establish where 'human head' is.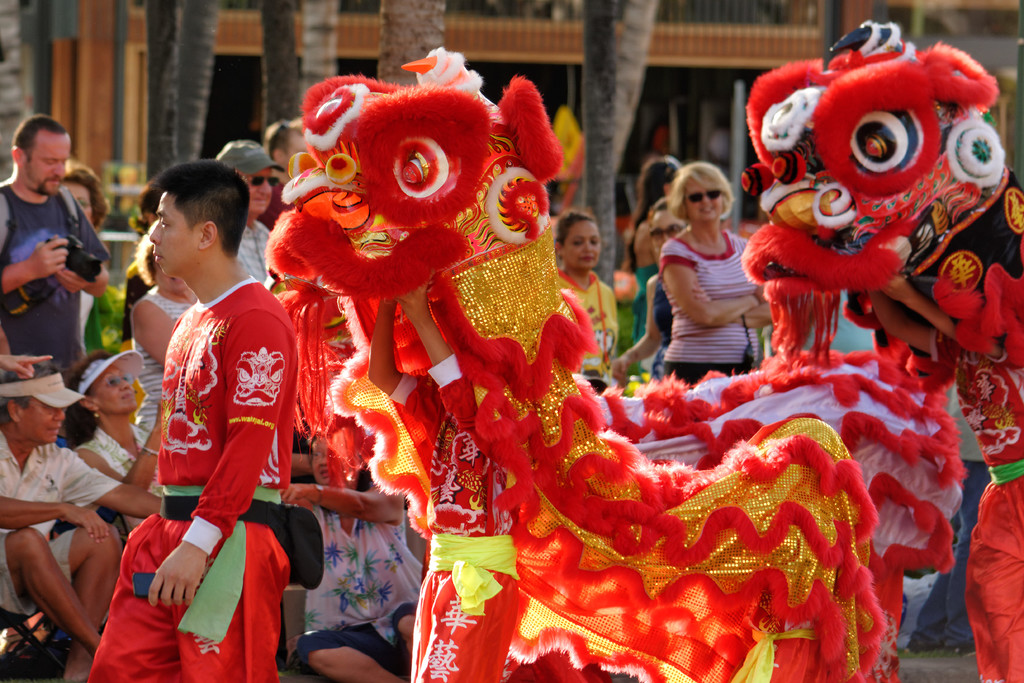
Established at [648,193,688,250].
